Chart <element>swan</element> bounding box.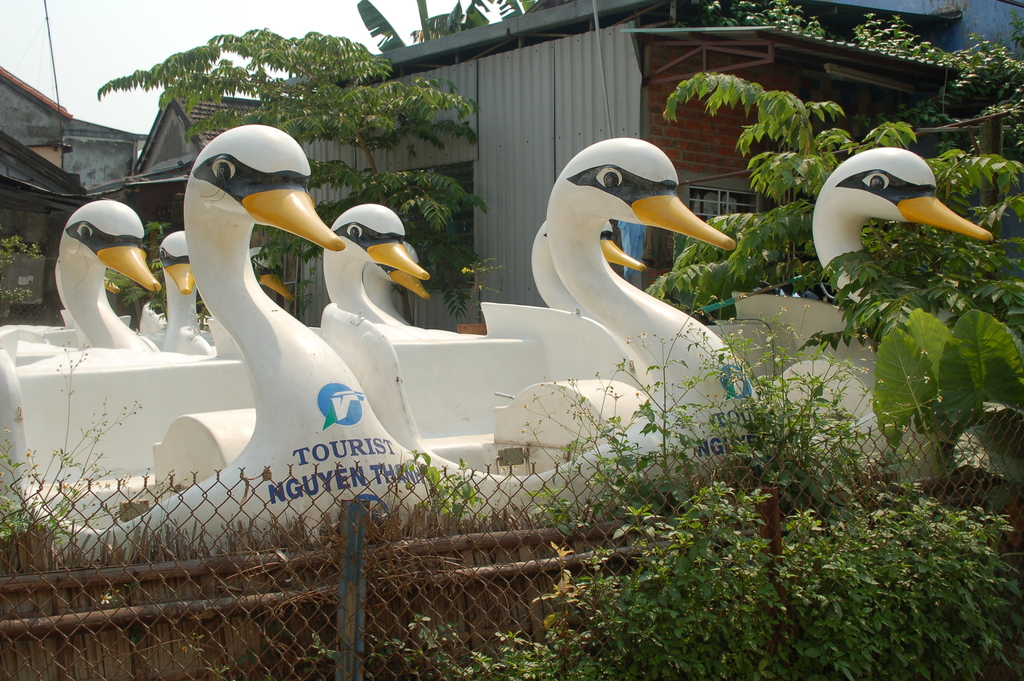
Charted: [x1=0, y1=193, x2=155, y2=460].
